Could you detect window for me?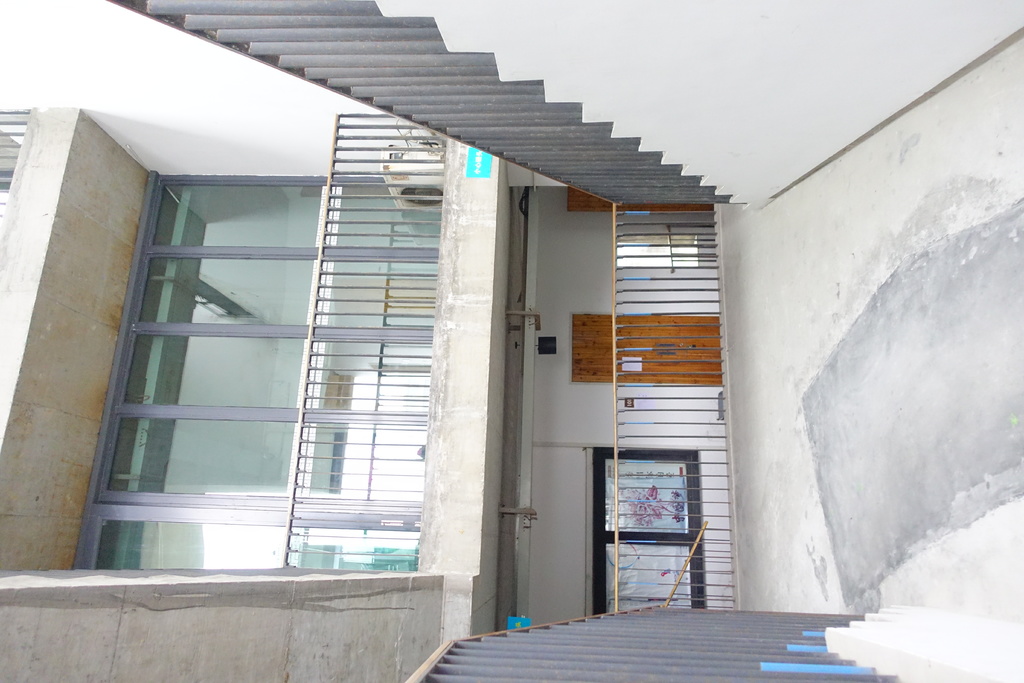
Detection result: rect(595, 448, 701, 618).
